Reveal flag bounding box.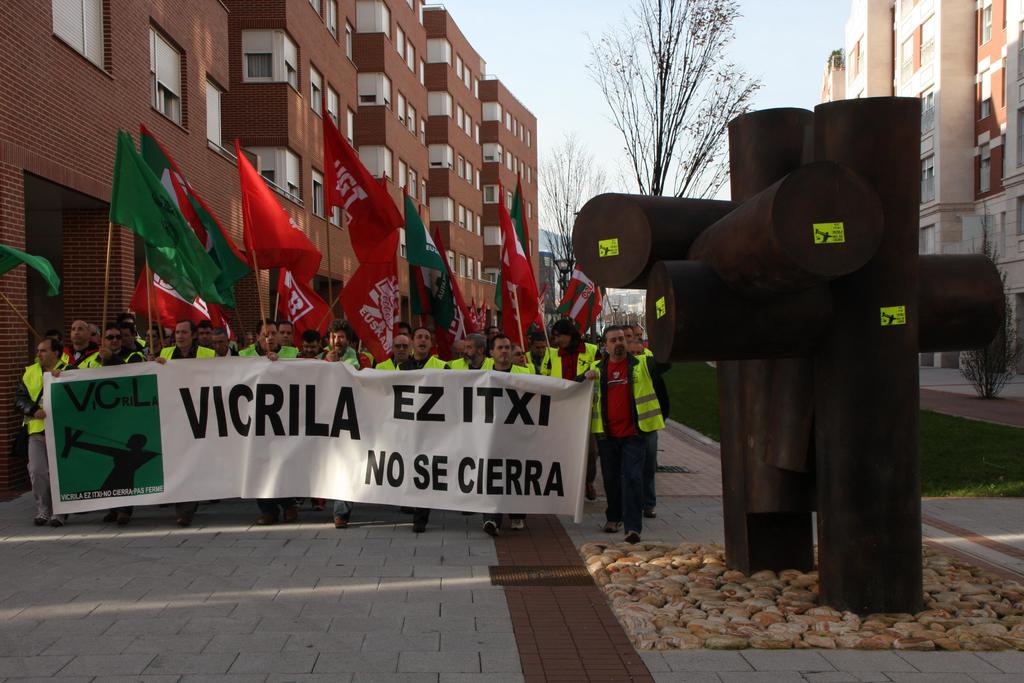
Revealed: BBox(230, 135, 321, 279).
